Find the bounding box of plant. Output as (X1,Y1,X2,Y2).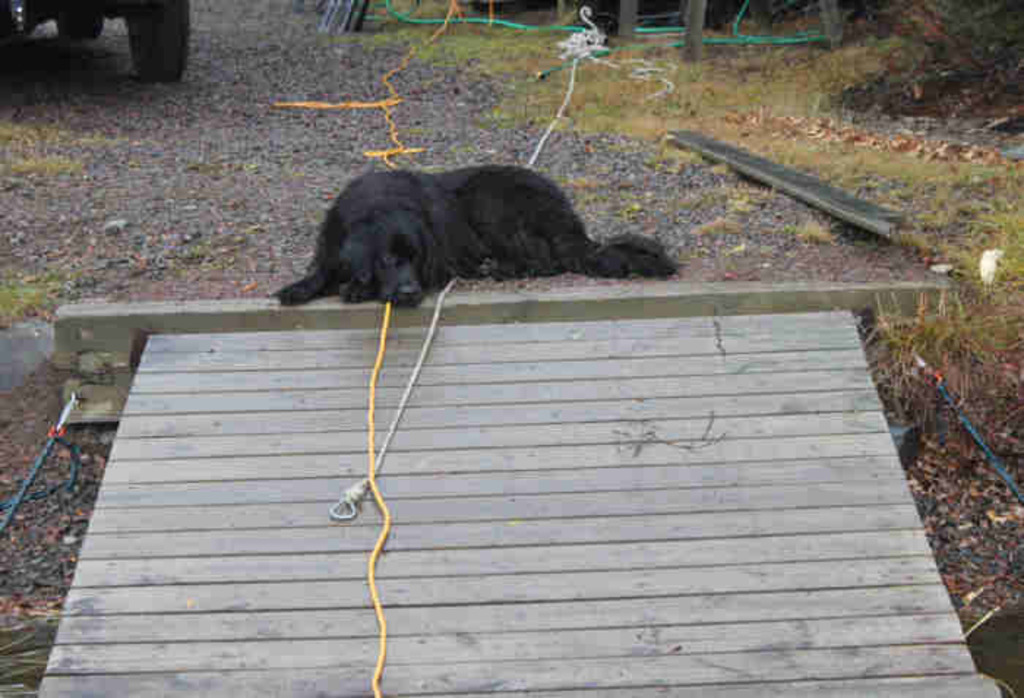
(0,110,99,190).
